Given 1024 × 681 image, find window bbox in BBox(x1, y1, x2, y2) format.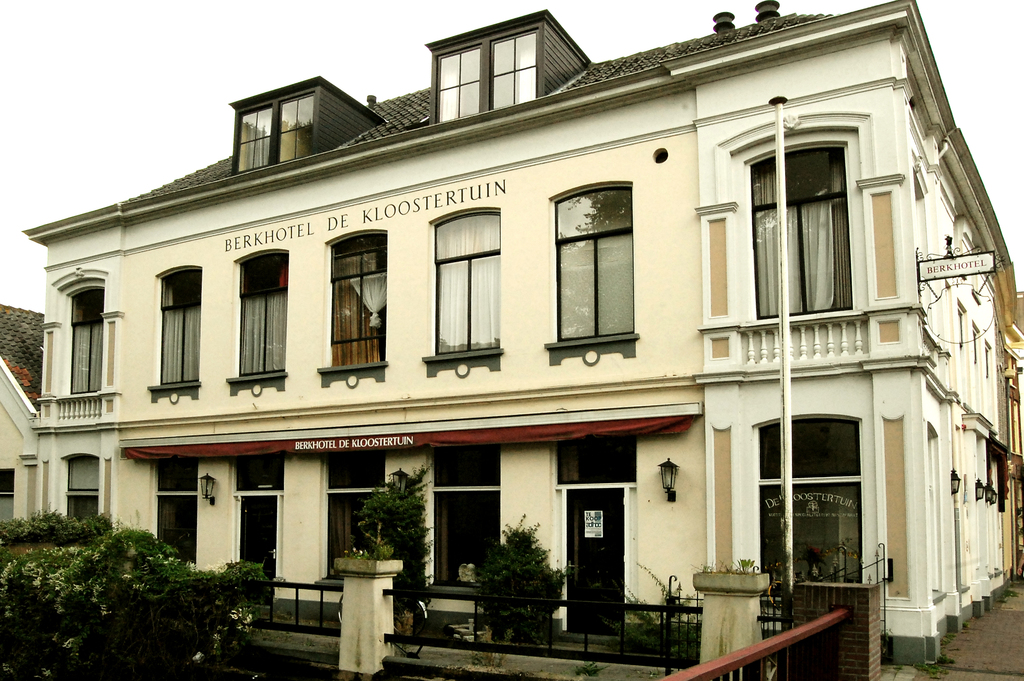
BBox(440, 44, 477, 125).
